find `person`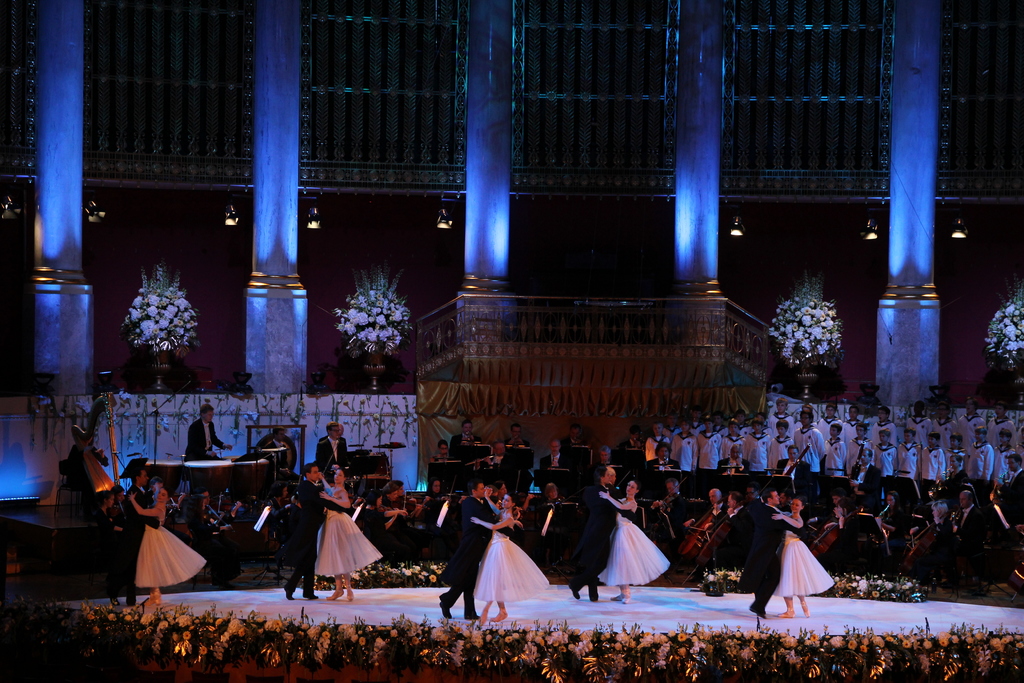
x1=452, y1=422, x2=480, y2=443
